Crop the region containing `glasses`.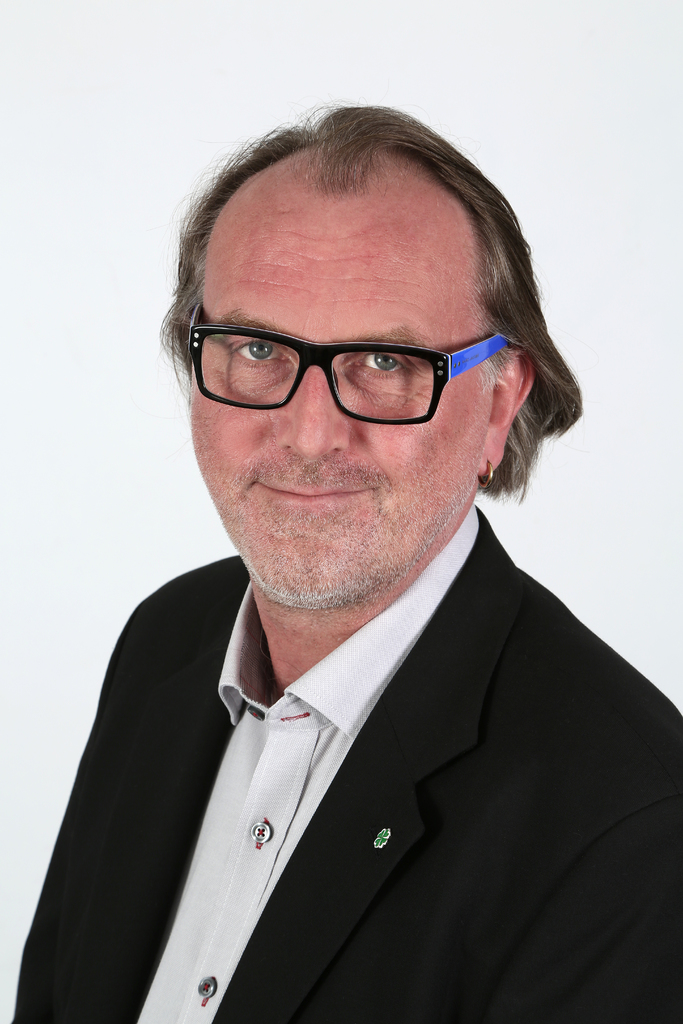
Crop region: (182, 308, 532, 422).
